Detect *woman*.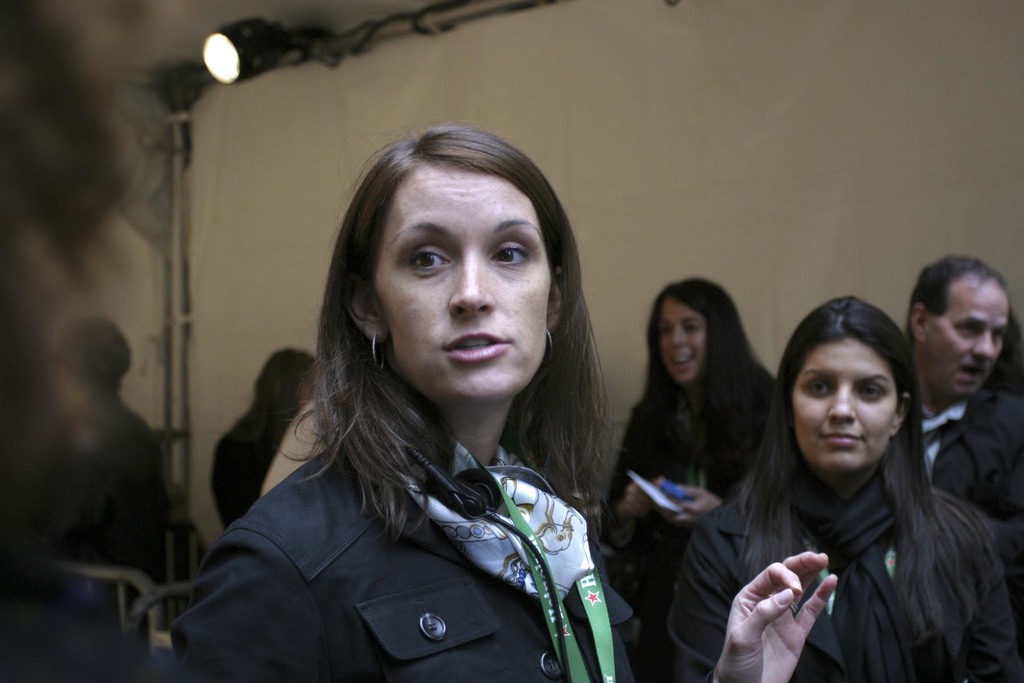
Detected at (209,345,319,531).
